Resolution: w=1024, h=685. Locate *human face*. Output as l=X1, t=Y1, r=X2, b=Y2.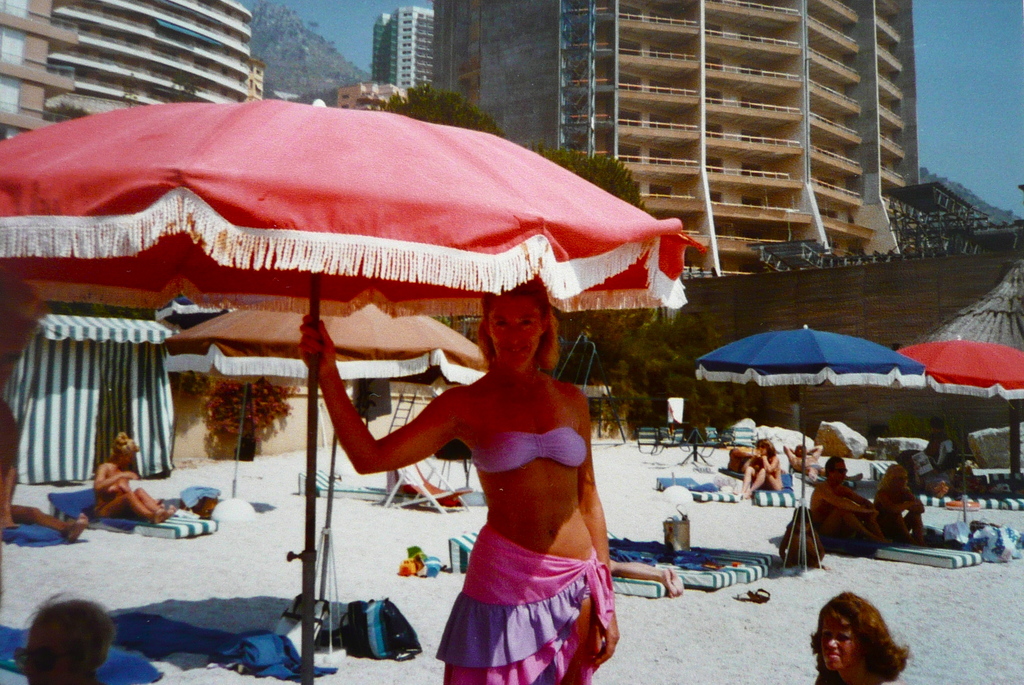
l=820, t=614, r=854, b=668.
